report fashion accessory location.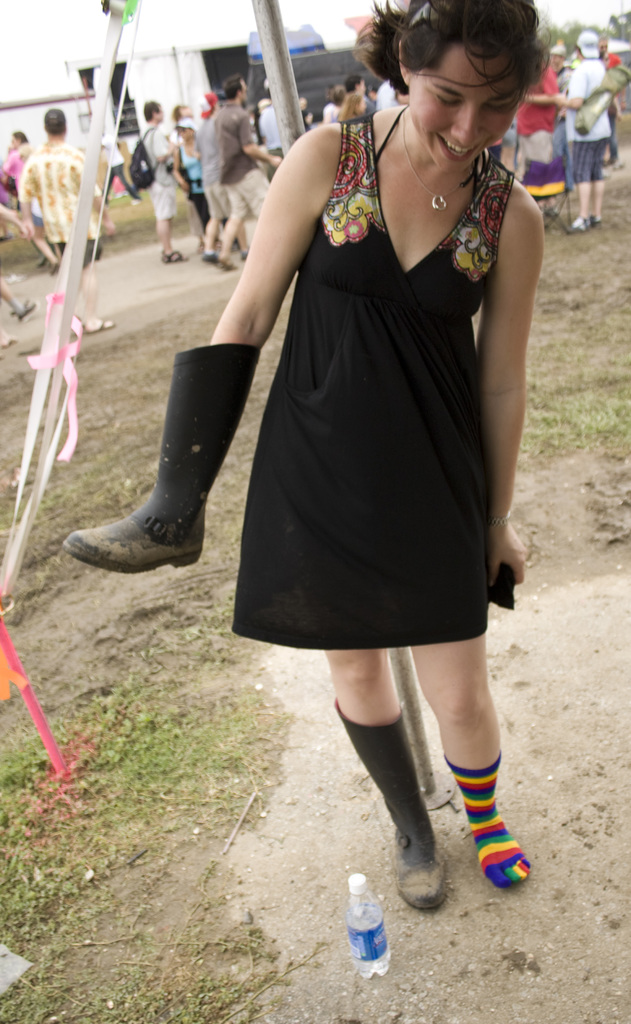
Report: pyautogui.locateOnScreen(84, 321, 116, 337).
